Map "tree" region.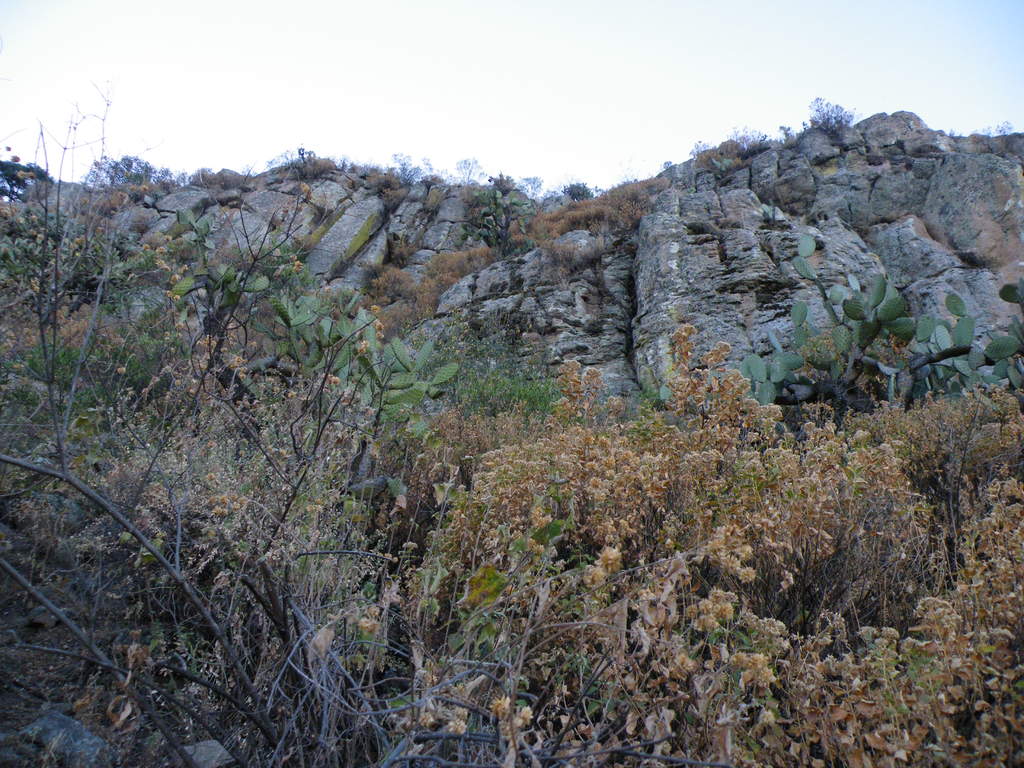
Mapped to region(724, 252, 1021, 415).
